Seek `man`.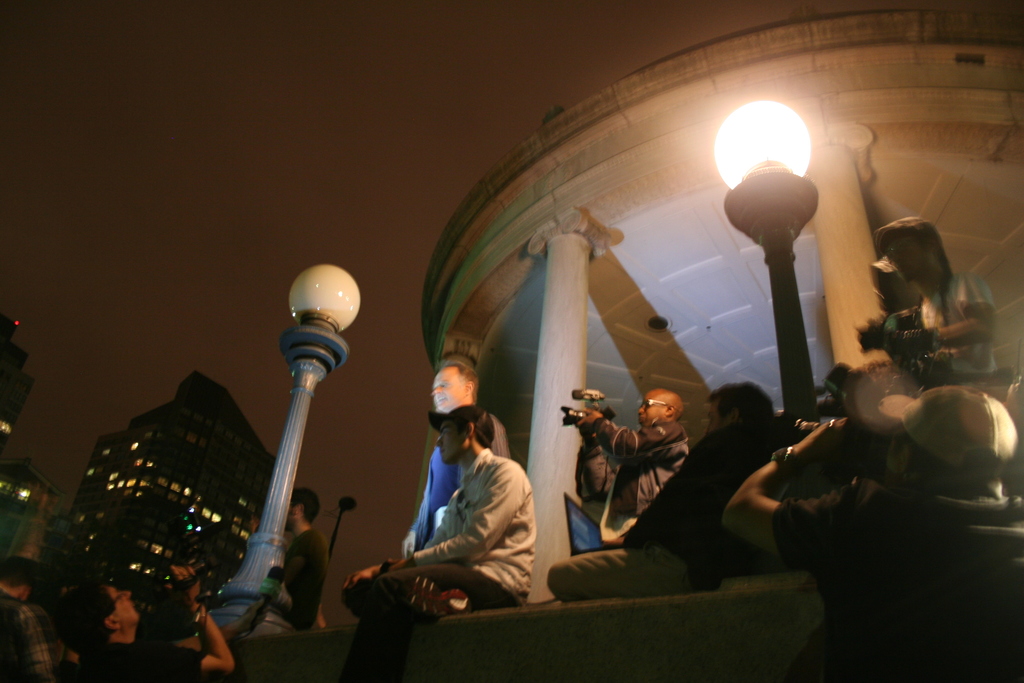
55, 578, 259, 677.
